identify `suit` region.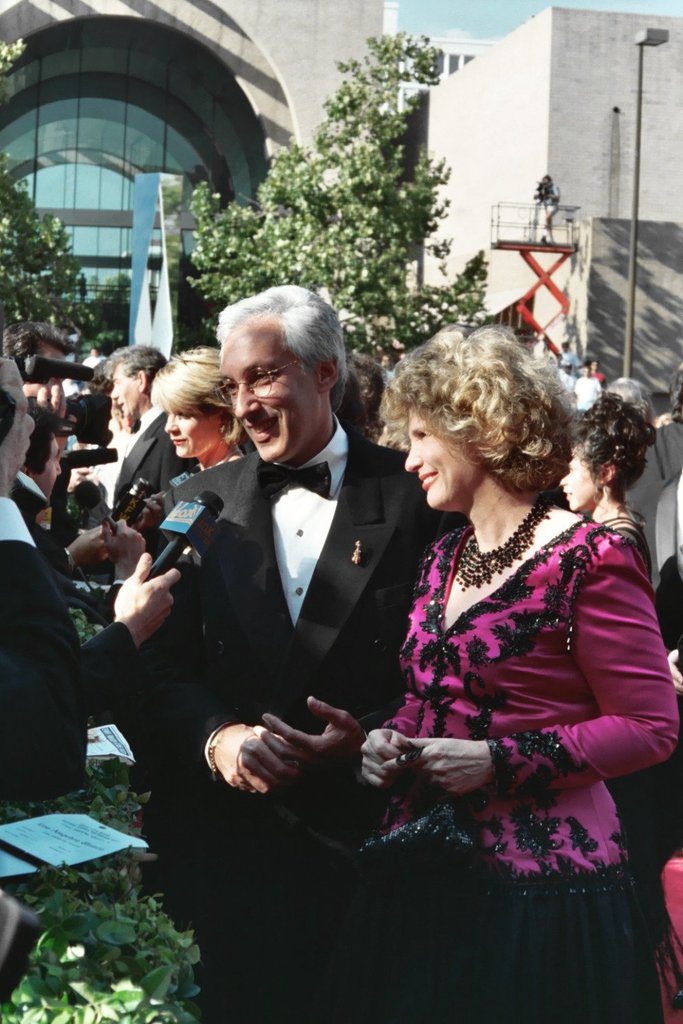
Region: {"left": 87, "top": 403, "right": 198, "bottom": 530}.
